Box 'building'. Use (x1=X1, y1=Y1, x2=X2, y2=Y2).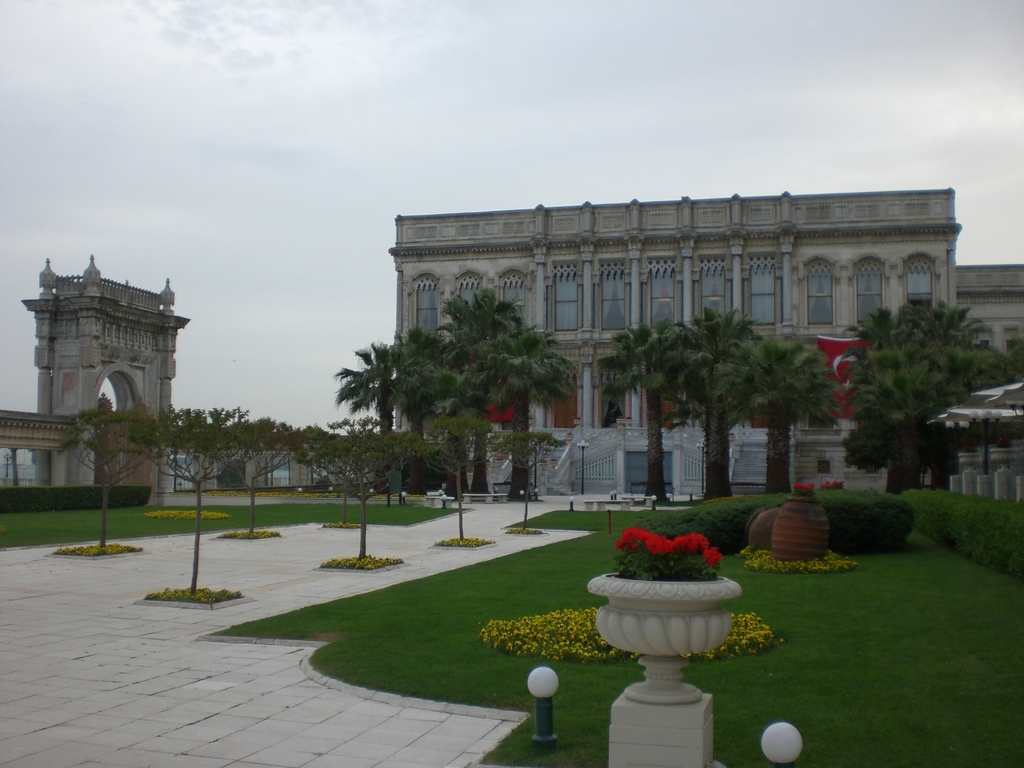
(x1=390, y1=182, x2=1023, y2=446).
